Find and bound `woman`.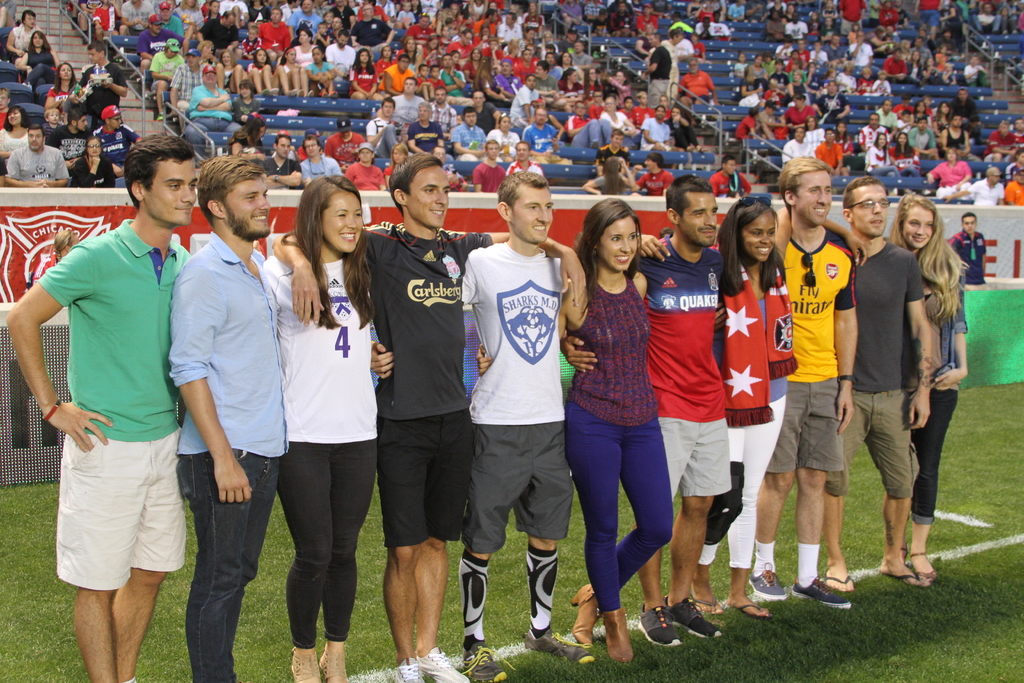
Bound: <box>35,62,82,119</box>.
